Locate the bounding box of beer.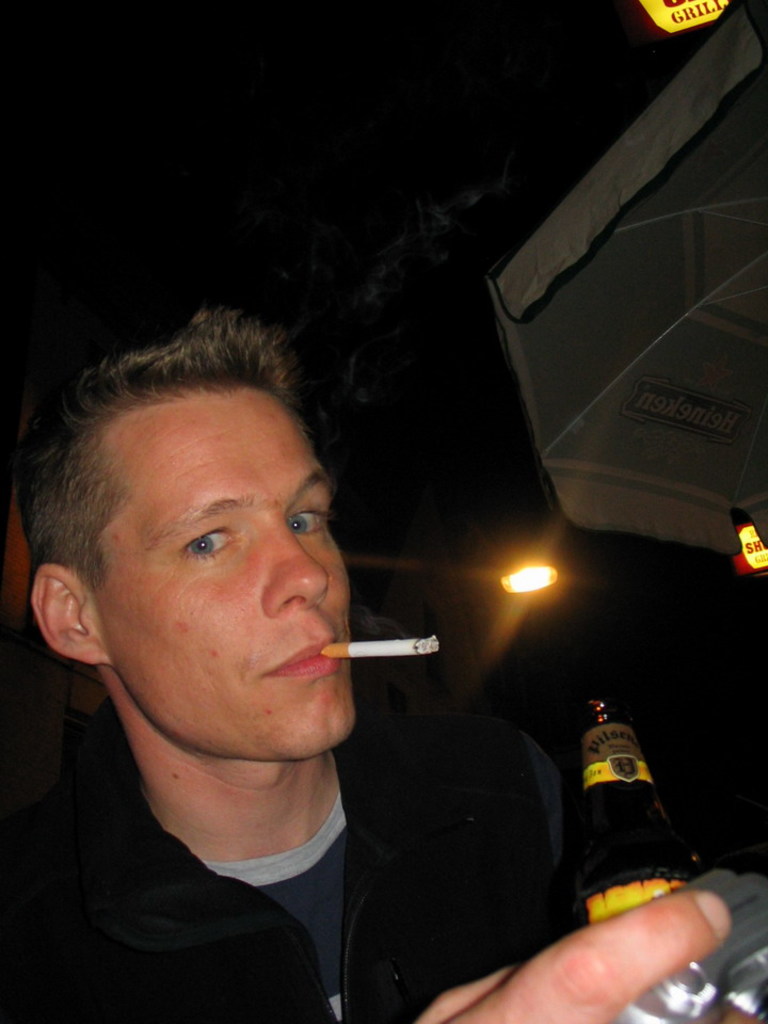
Bounding box: bbox=[585, 697, 697, 929].
